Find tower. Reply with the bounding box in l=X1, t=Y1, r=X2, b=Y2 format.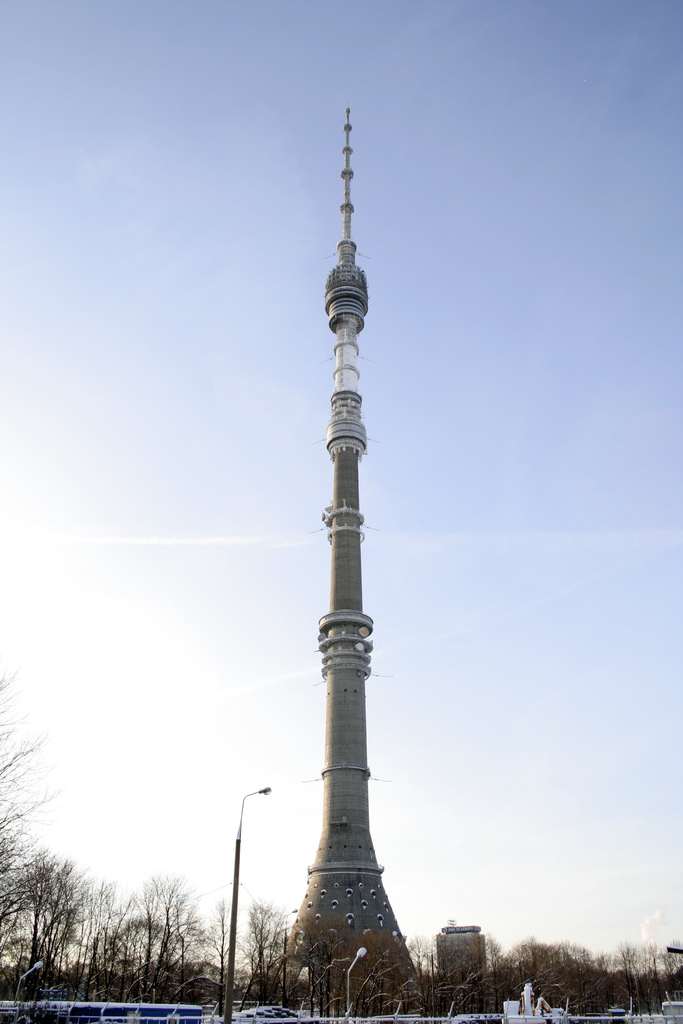
l=274, t=101, r=421, b=984.
